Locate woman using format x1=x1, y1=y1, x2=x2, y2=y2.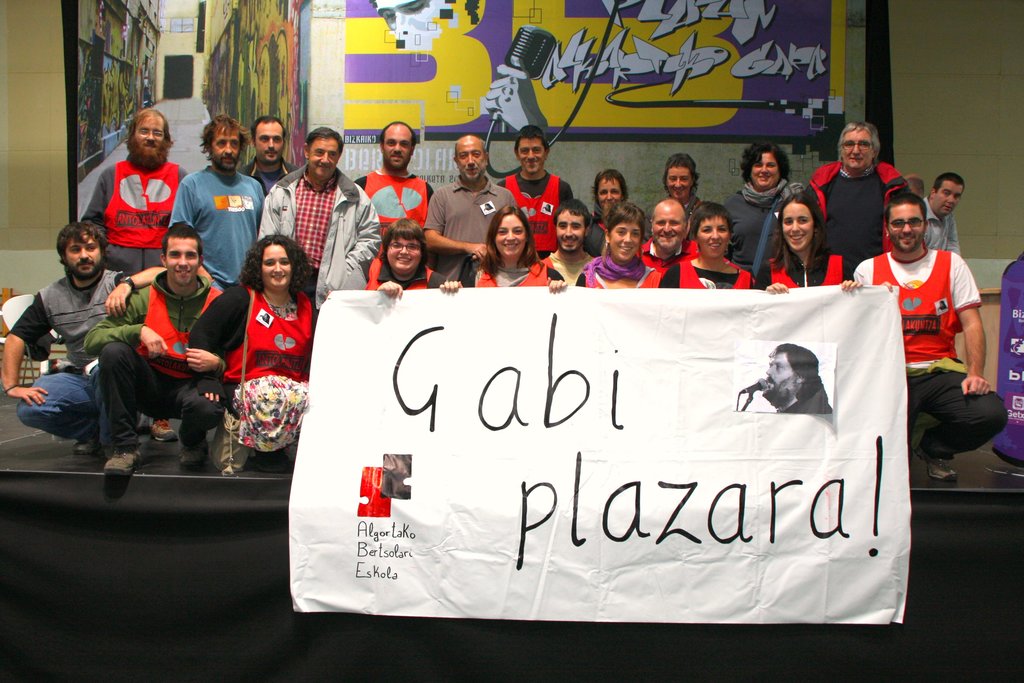
x1=365, y1=221, x2=442, y2=297.
